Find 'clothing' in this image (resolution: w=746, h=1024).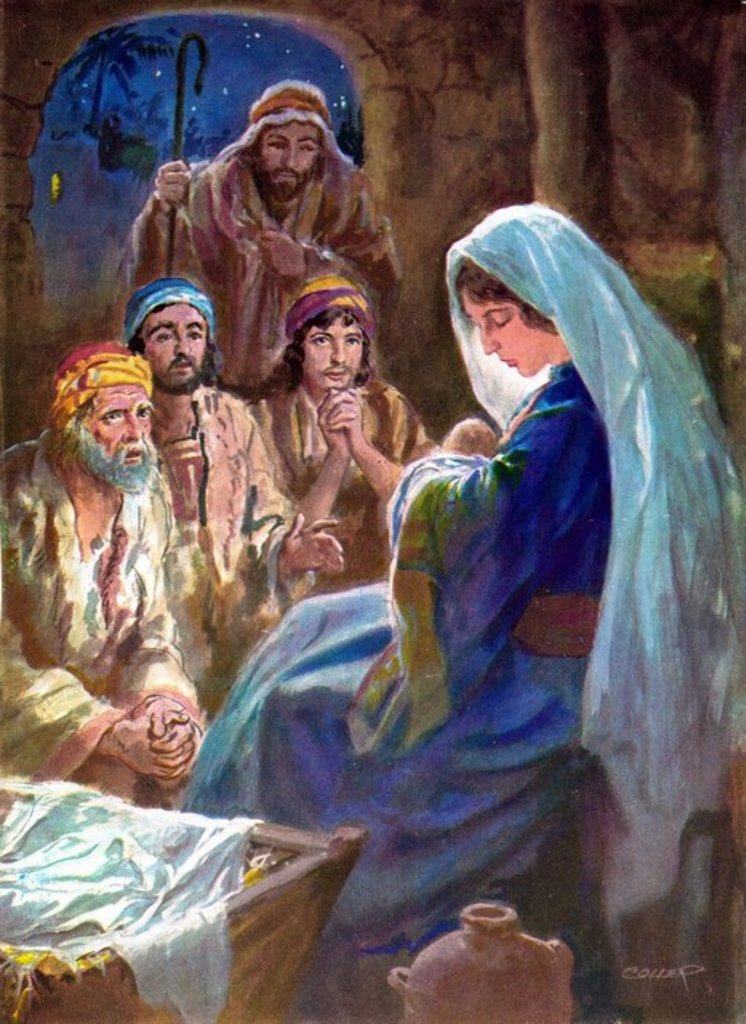
[left=118, top=271, right=301, bottom=715].
